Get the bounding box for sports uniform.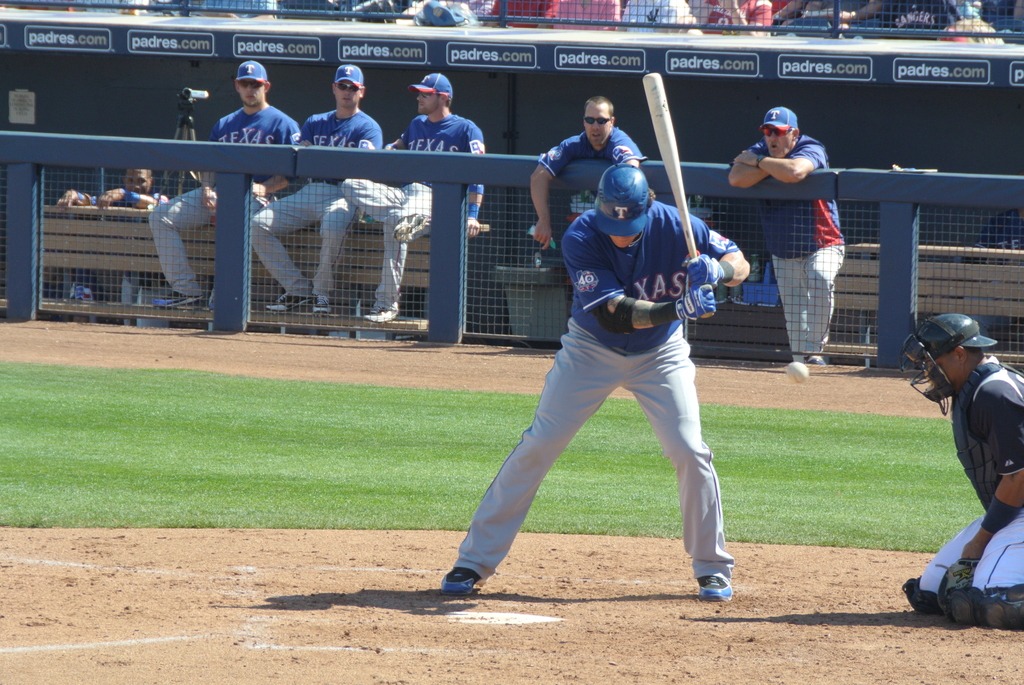
select_region(736, 136, 846, 352).
